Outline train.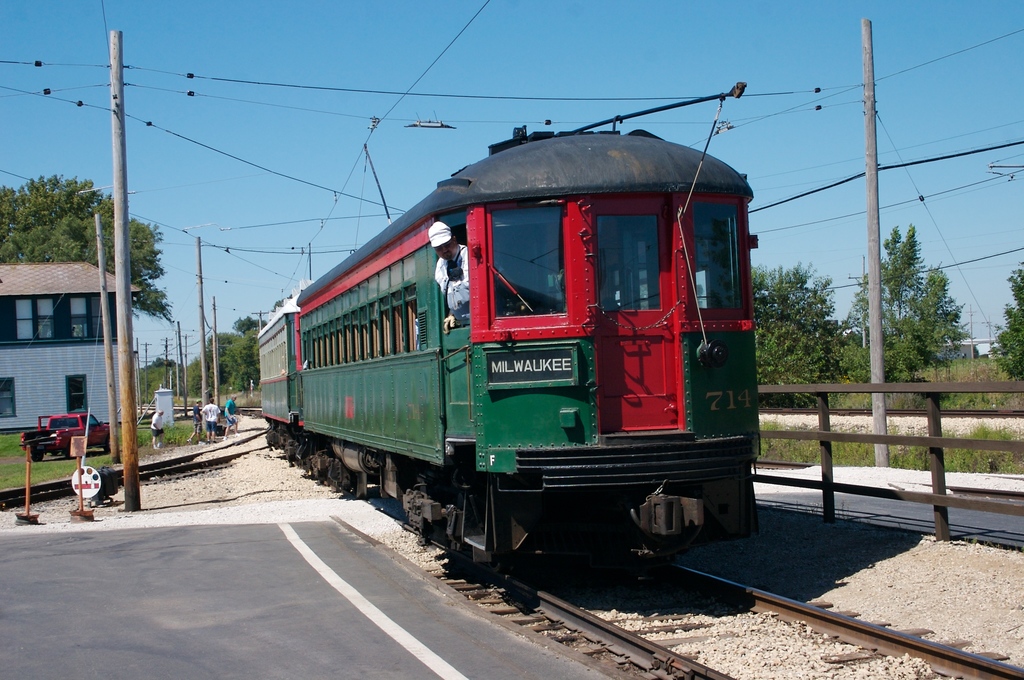
Outline: box(263, 83, 762, 559).
